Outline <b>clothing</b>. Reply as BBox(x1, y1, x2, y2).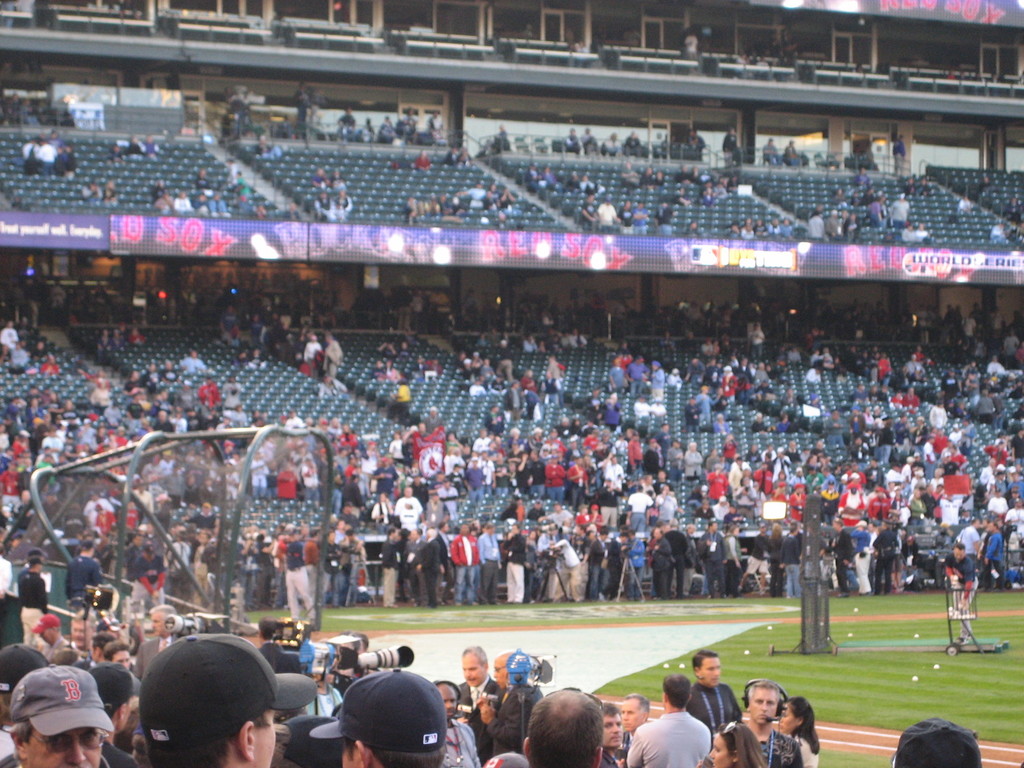
BBox(697, 390, 717, 417).
